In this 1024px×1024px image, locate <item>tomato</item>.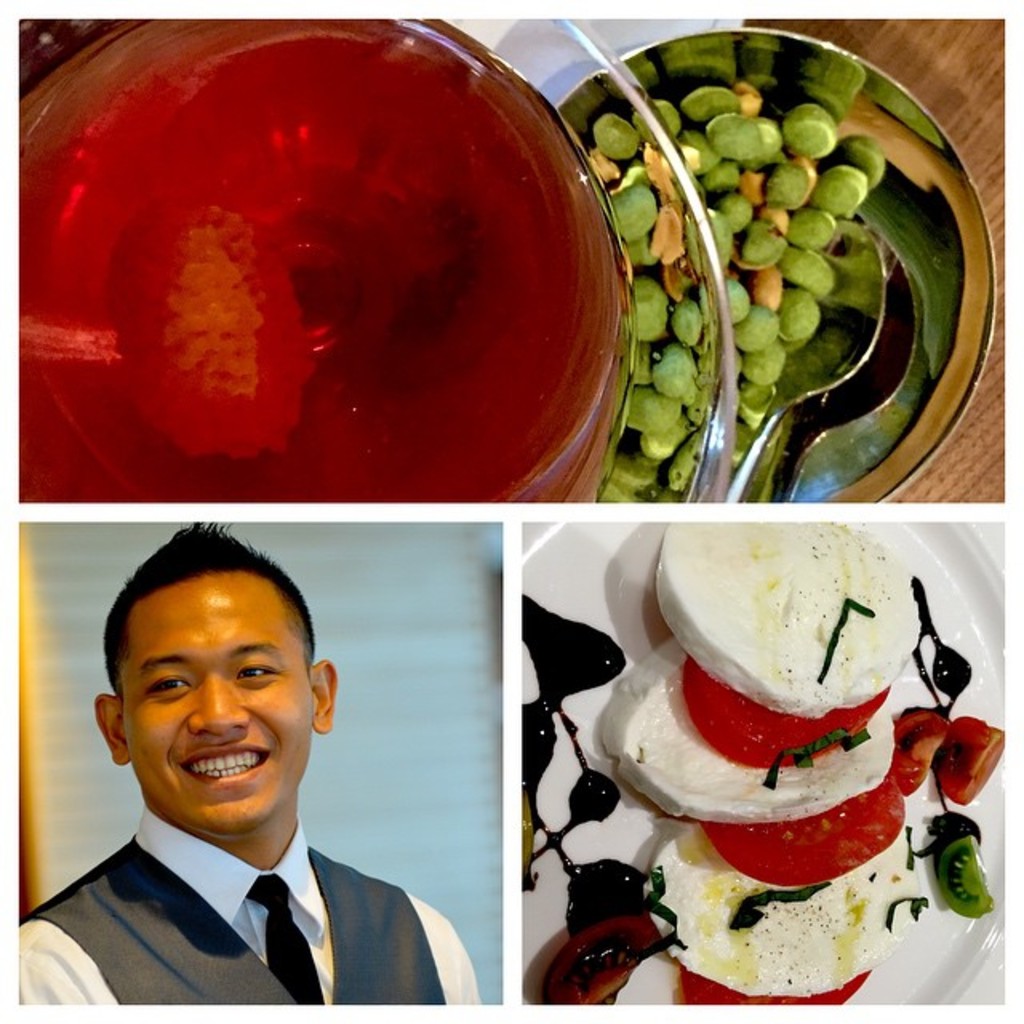
Bounding box: <region>702, 776, 909, 888</region>.
